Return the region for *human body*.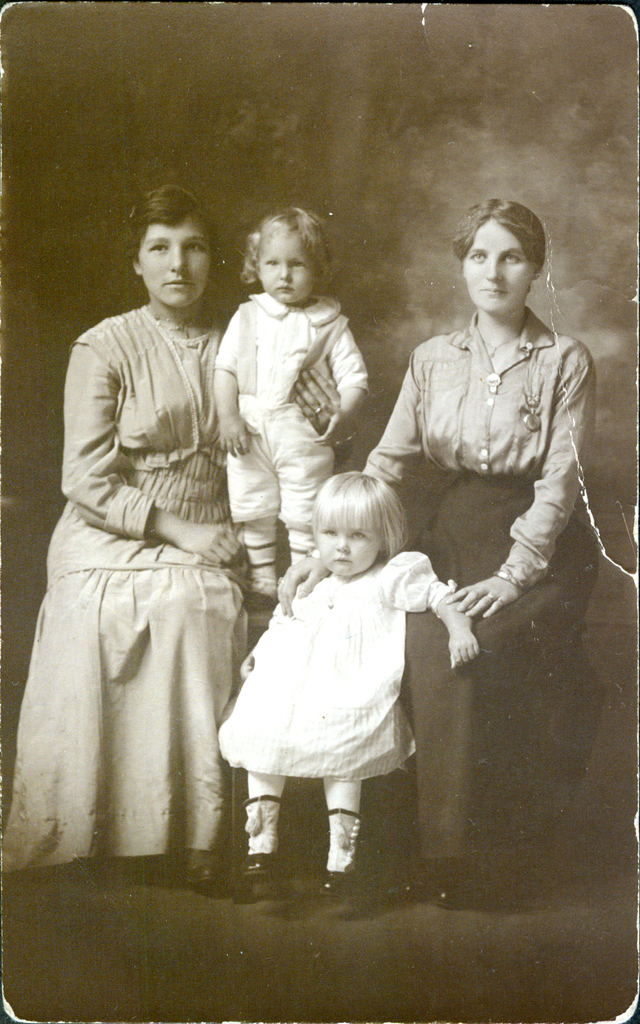
360,196,596,908.
